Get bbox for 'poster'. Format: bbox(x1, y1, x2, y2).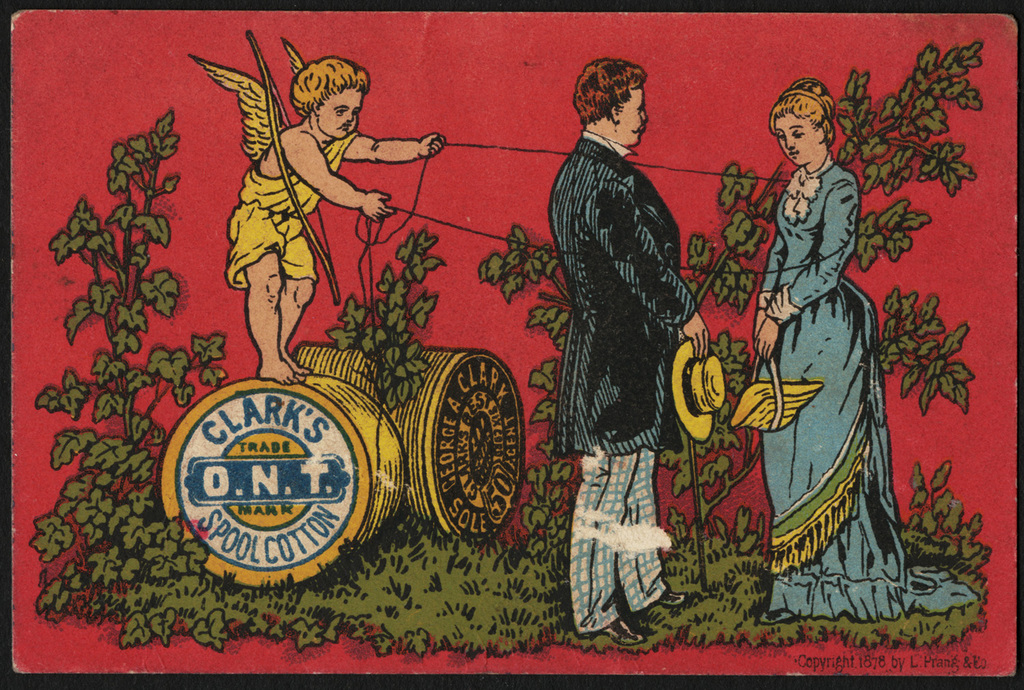
bbox(7, 12, 1023, 675).
